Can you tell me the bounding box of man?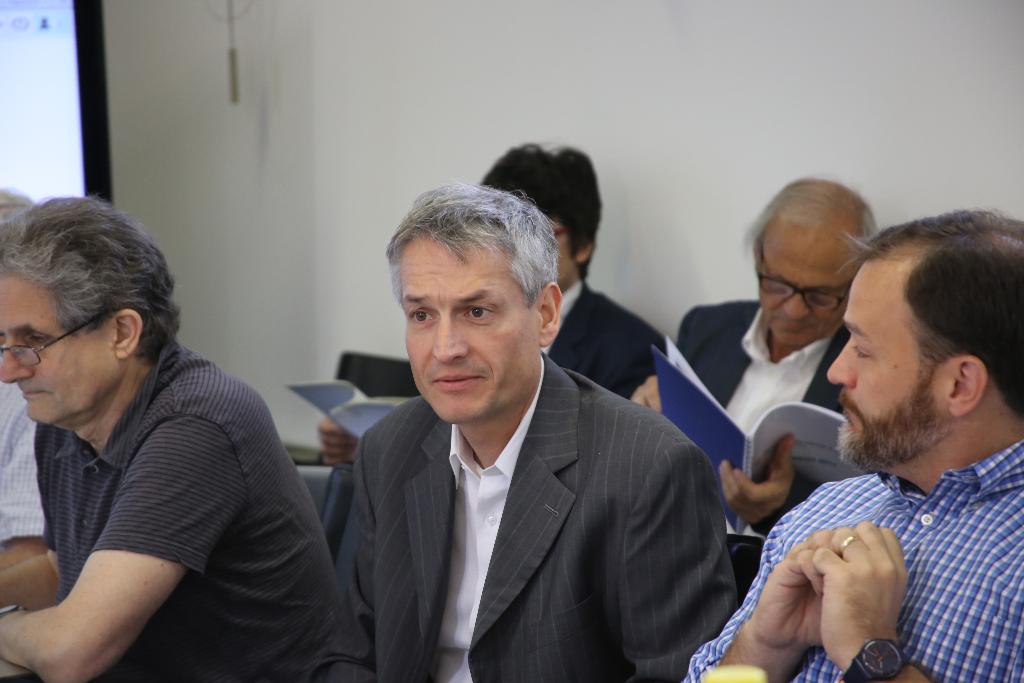
bbox=(623, 180, 908, 563).
